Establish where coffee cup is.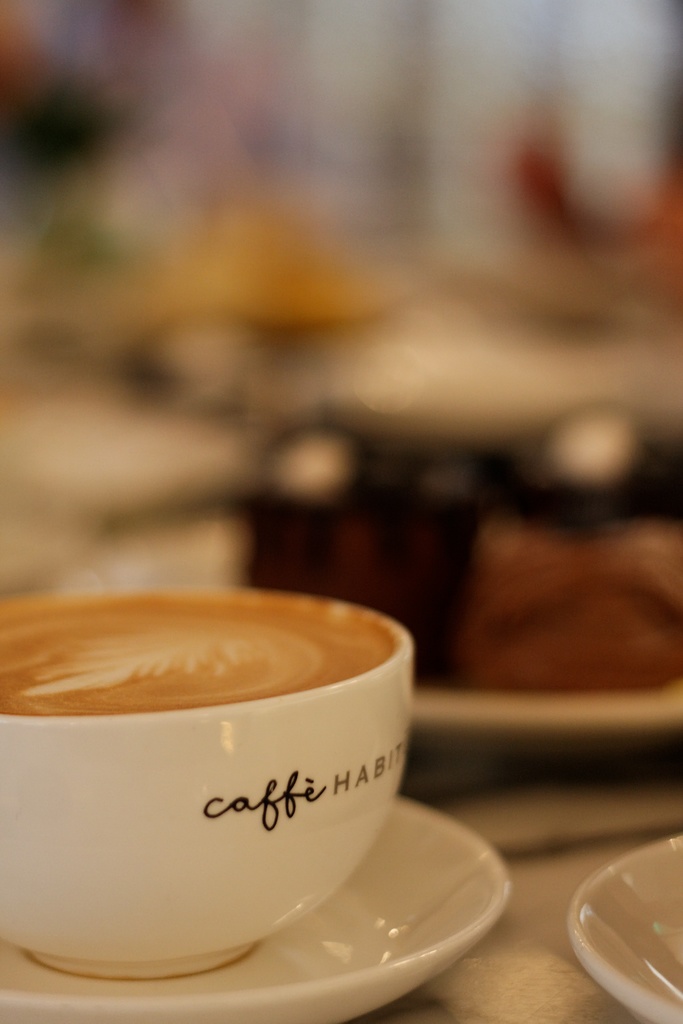
Established at box(0, 586, 415, 980).
